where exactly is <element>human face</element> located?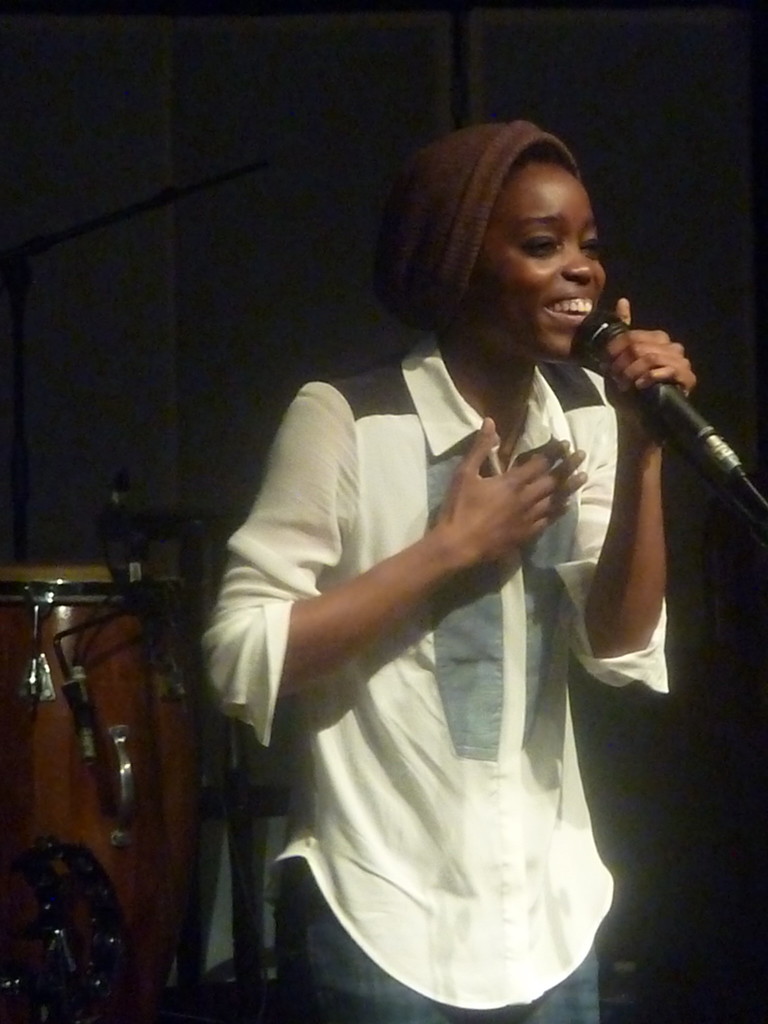
Its bounding box is x1=482 y1=166 x2=610 y2=364.
